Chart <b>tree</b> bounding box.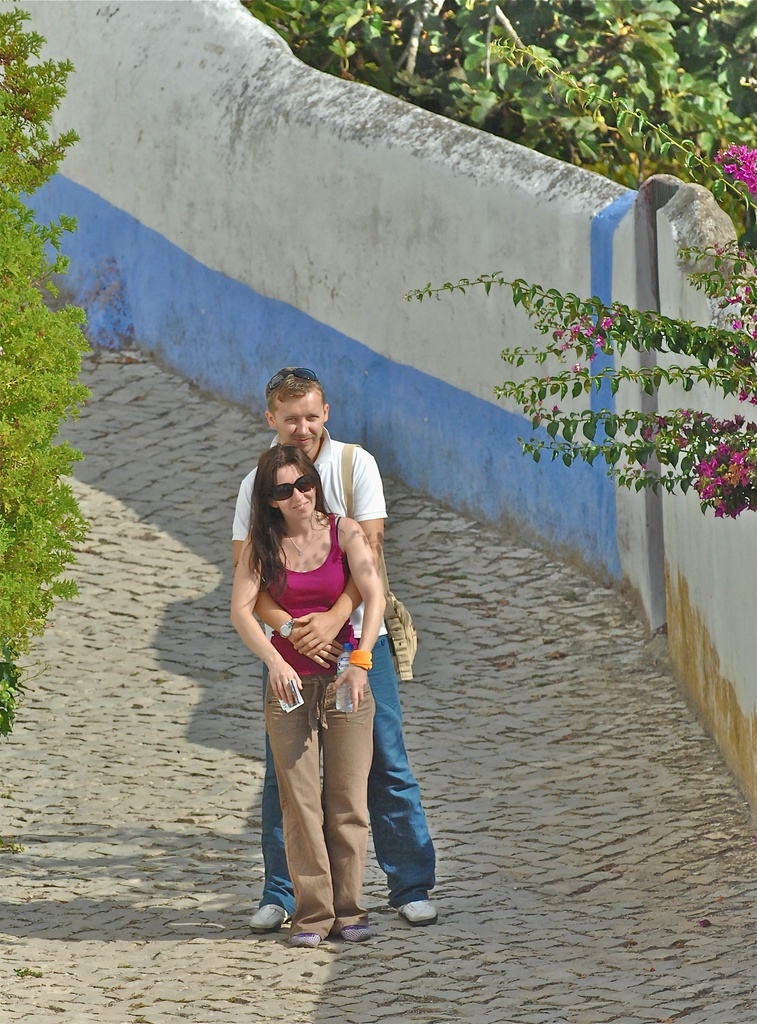
Charted: (0, 4, 102, 655).
